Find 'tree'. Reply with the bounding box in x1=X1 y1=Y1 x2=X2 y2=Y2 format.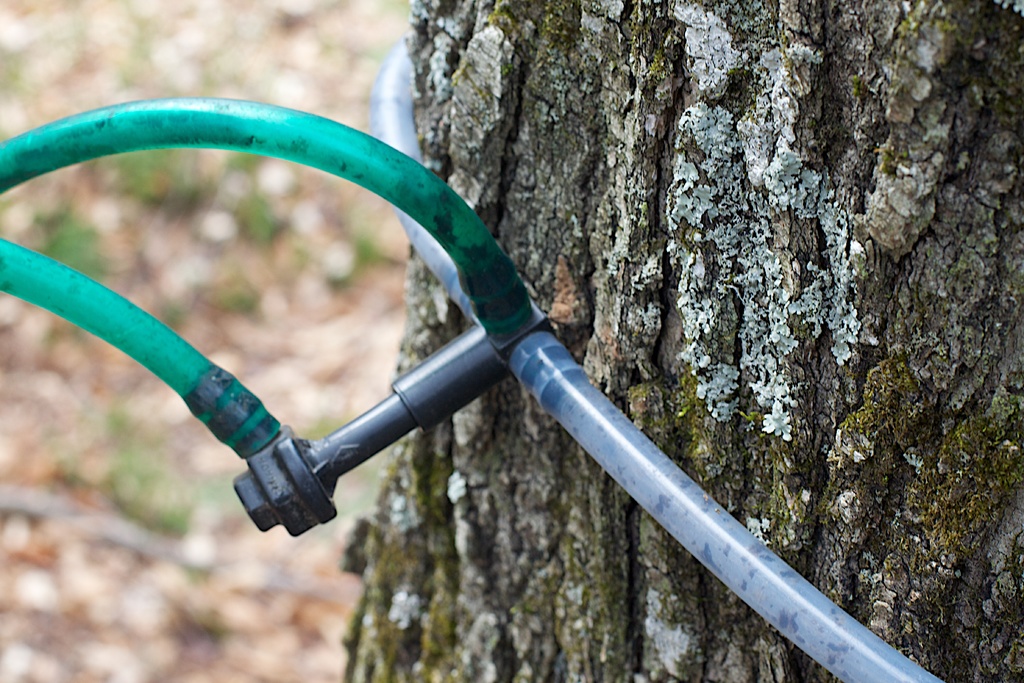
x1=337 y1=1 x2=1023 y2=682.
